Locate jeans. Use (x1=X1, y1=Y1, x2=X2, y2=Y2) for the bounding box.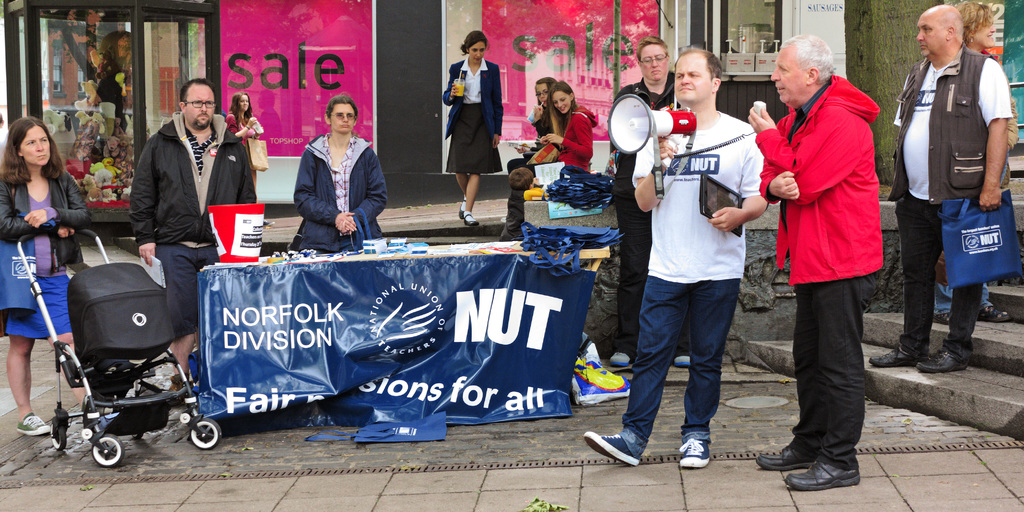
(x1=886, y1=194, x2=977, y2=363).
